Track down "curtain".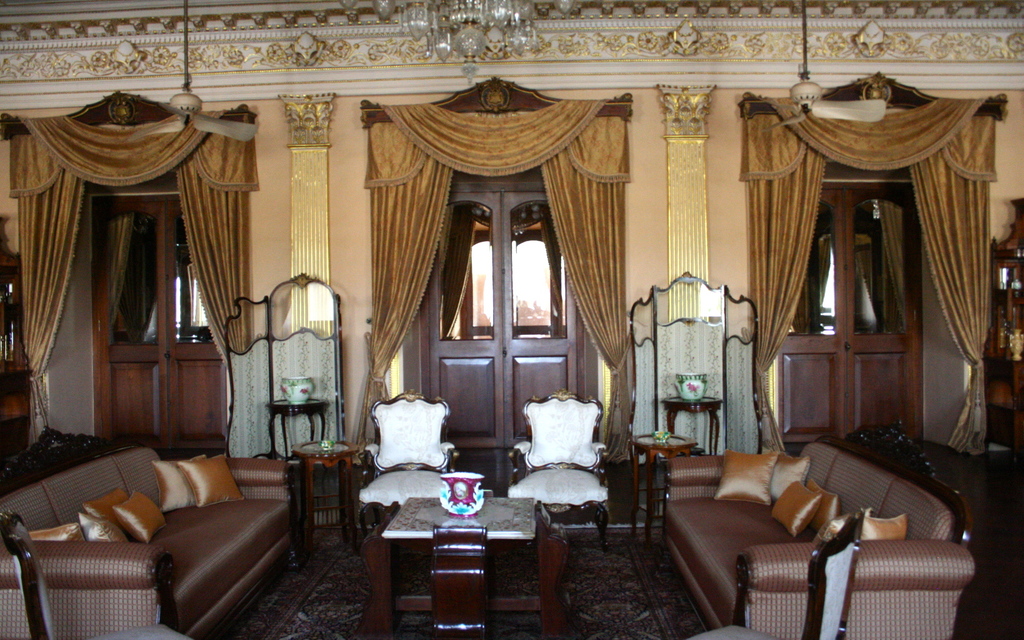
Tracked to x1=4, y1=138, x2=85, y2=450.
